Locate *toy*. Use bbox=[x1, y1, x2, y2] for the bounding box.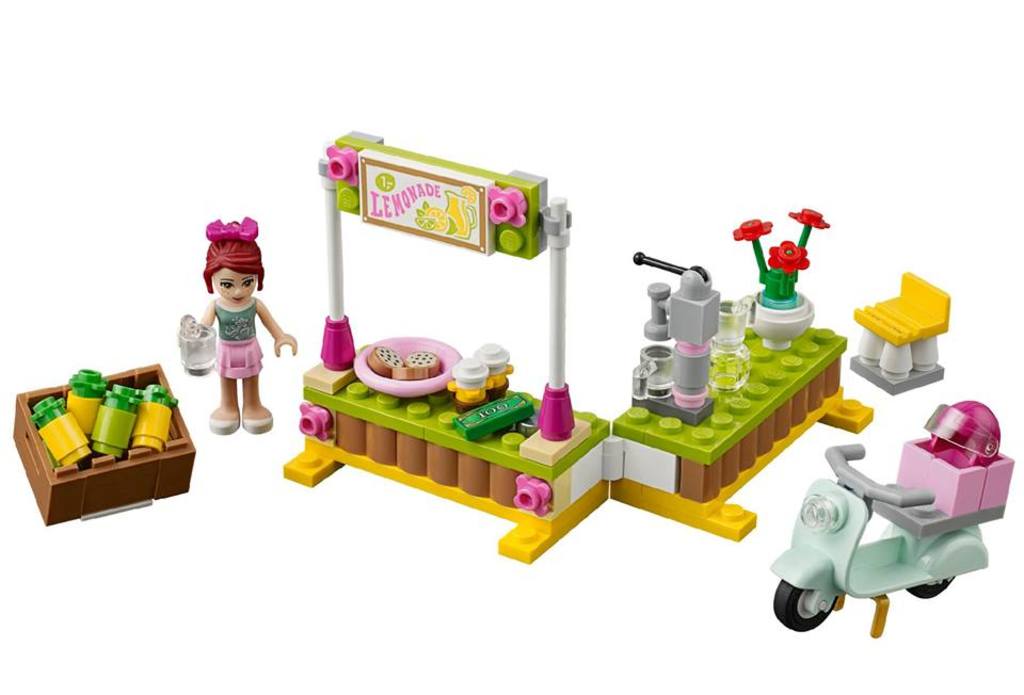
bbox=[847, 268, 953, 398].
